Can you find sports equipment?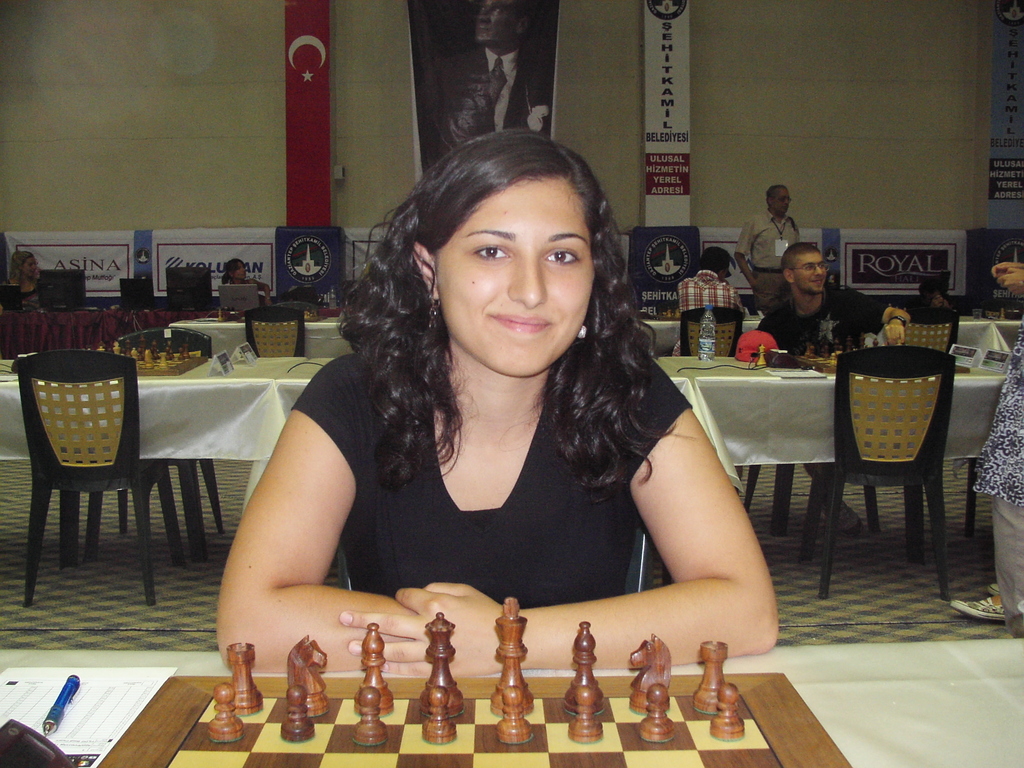
Yes, bounding box: Rect(999, 307, 1023, 321).
